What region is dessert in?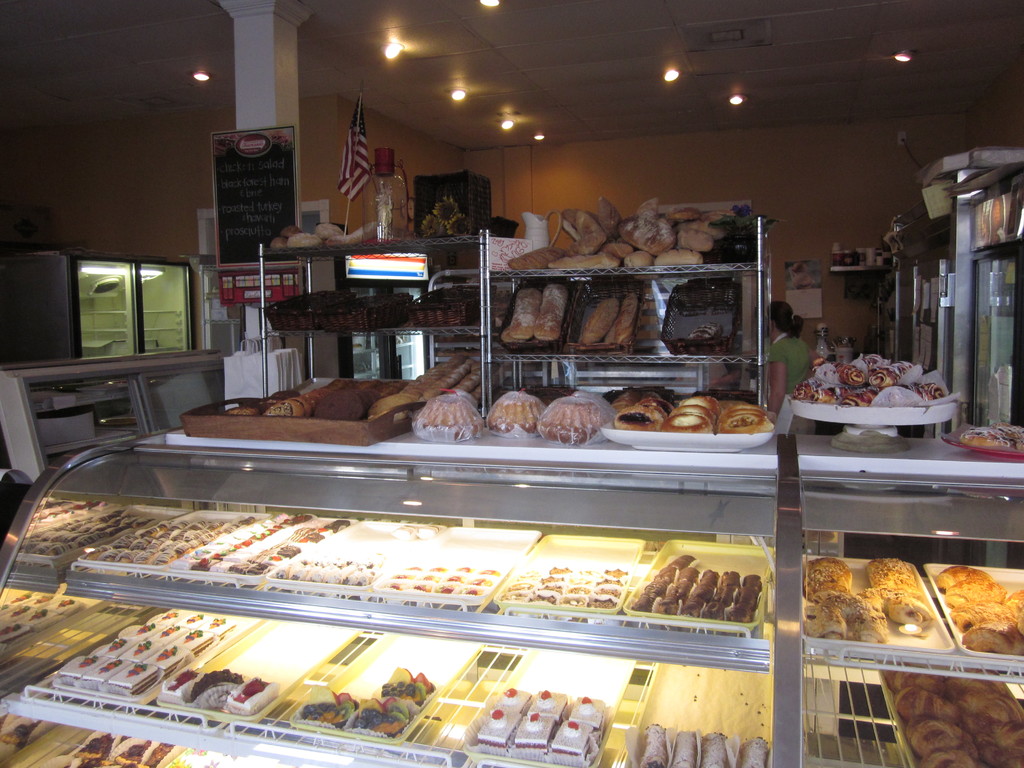
{"x1": 545, "y1": 394, "x2": 618, "y2": 440}.
